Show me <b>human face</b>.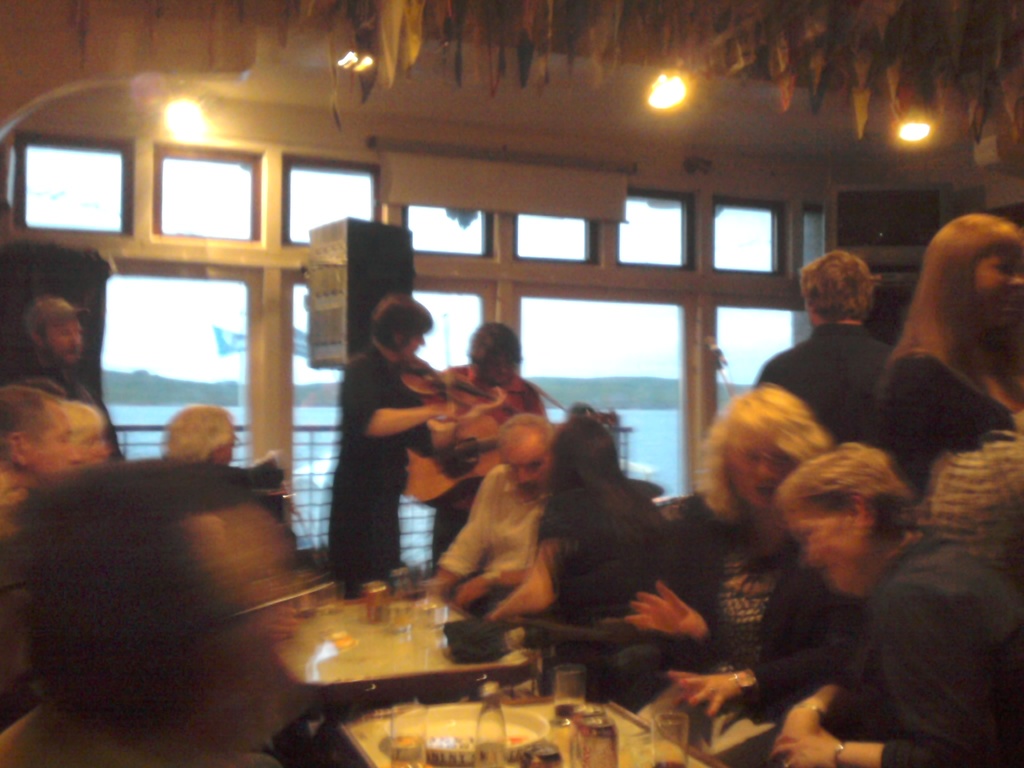
<b>human face</b> is here: {"x1": 402, "y1": 328, "x2": 434, "y2": 368}.
